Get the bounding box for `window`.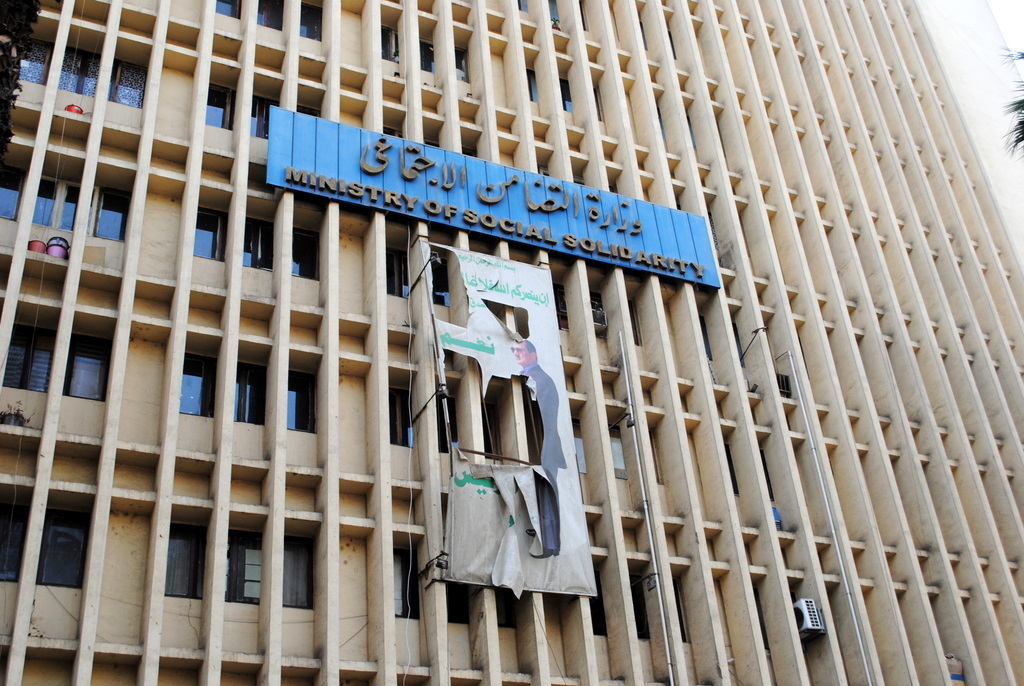
box(34, 182, 81, 236).
